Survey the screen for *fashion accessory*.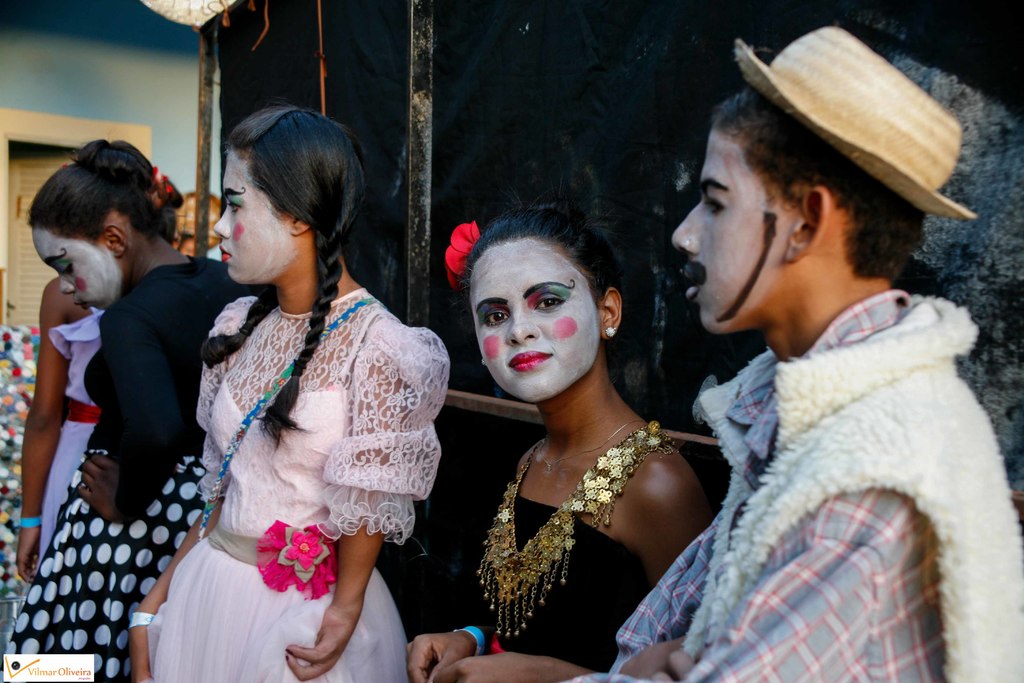
Survey found: (730, 20, 979, 222).
